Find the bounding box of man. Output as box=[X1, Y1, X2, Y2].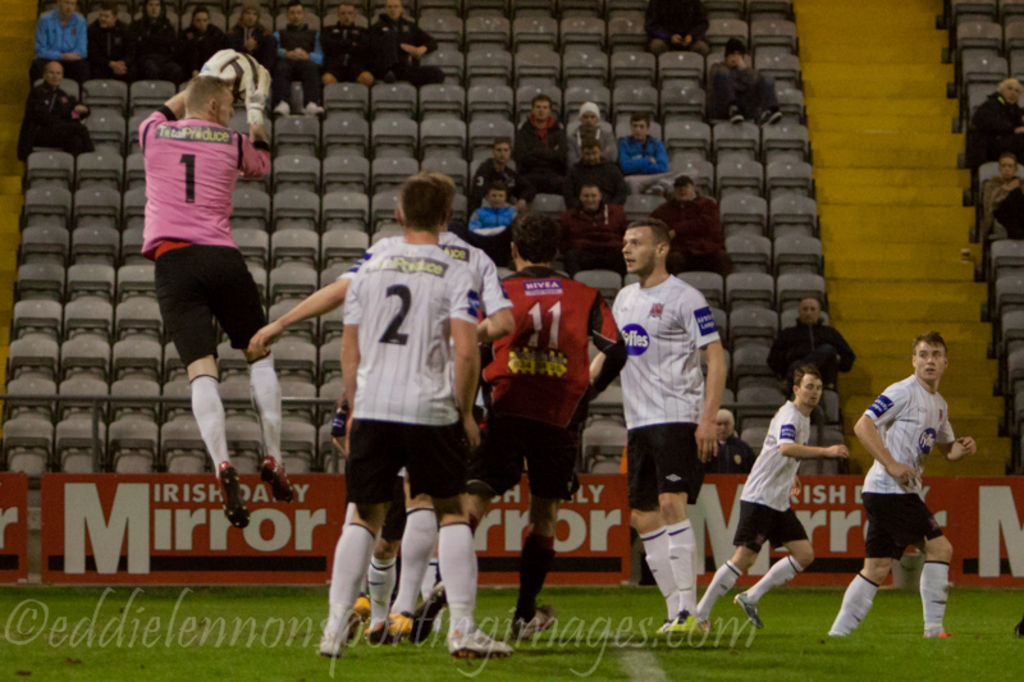
box=[84, 6, 127, 75].
